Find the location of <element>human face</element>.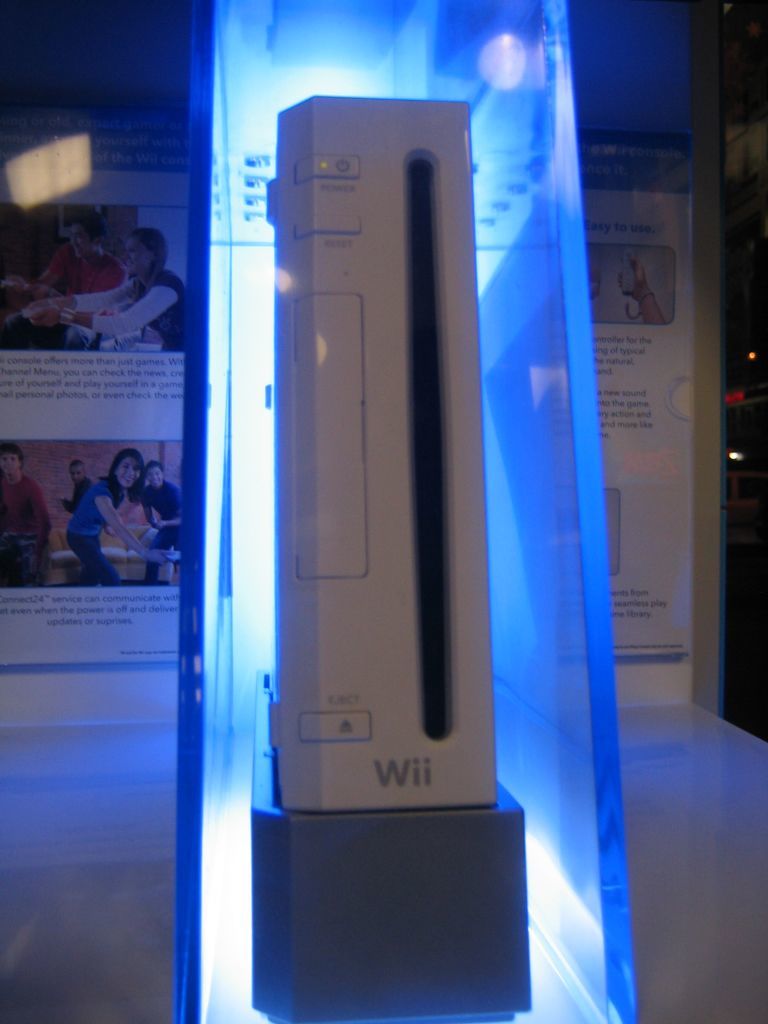
Location: bbox=[70, 224, 98, 256].
